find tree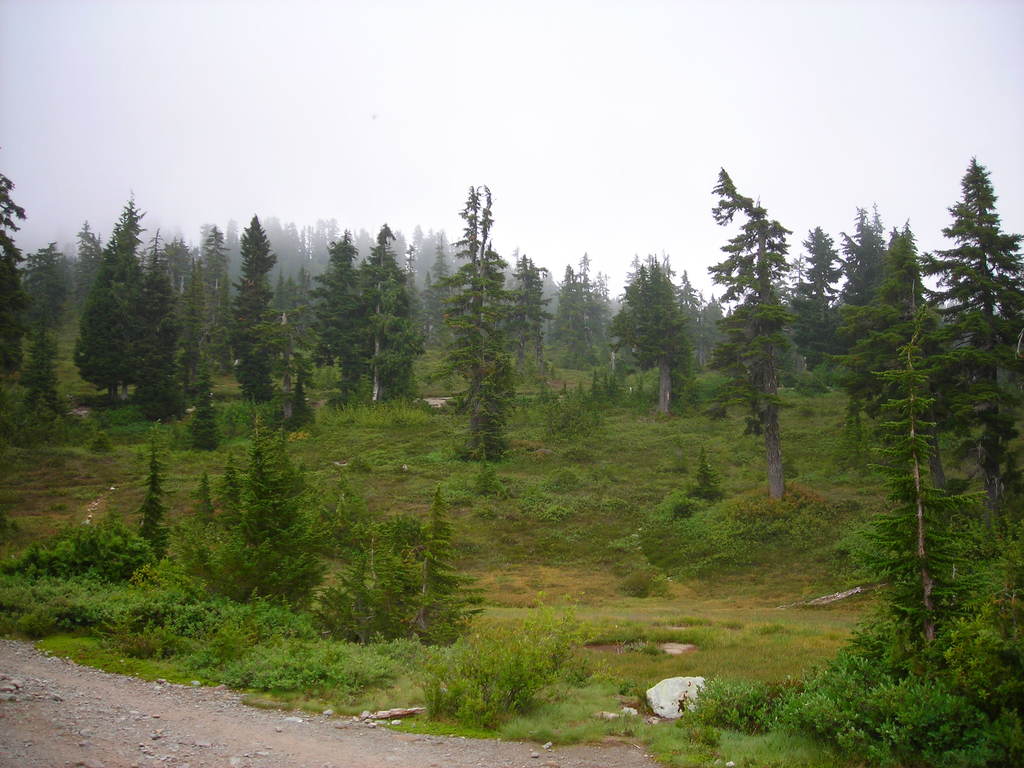
(x1=854, y1=212, x2=940, y2=399)
